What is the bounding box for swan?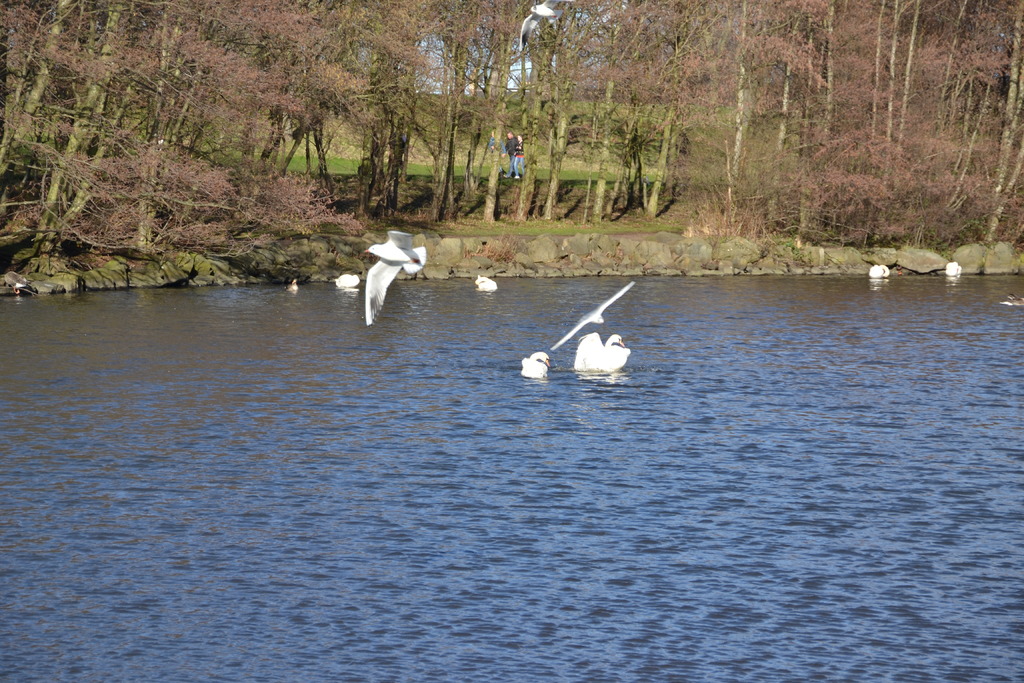
Rect(869, 263, 890, 283).
